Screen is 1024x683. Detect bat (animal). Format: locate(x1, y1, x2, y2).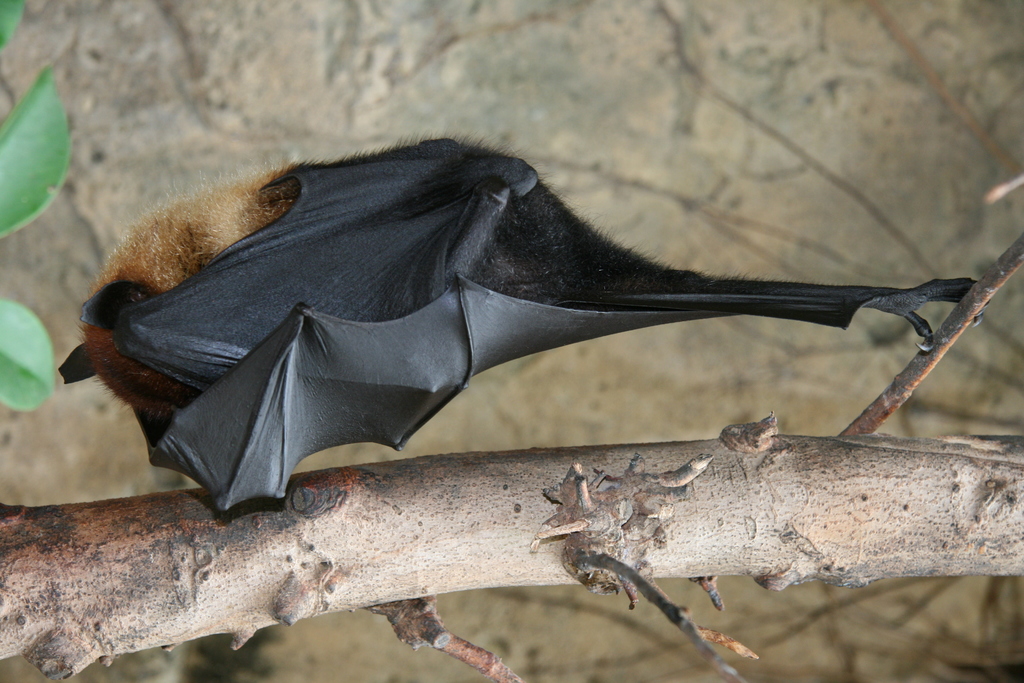
locate(53, 127, 995, 516).
